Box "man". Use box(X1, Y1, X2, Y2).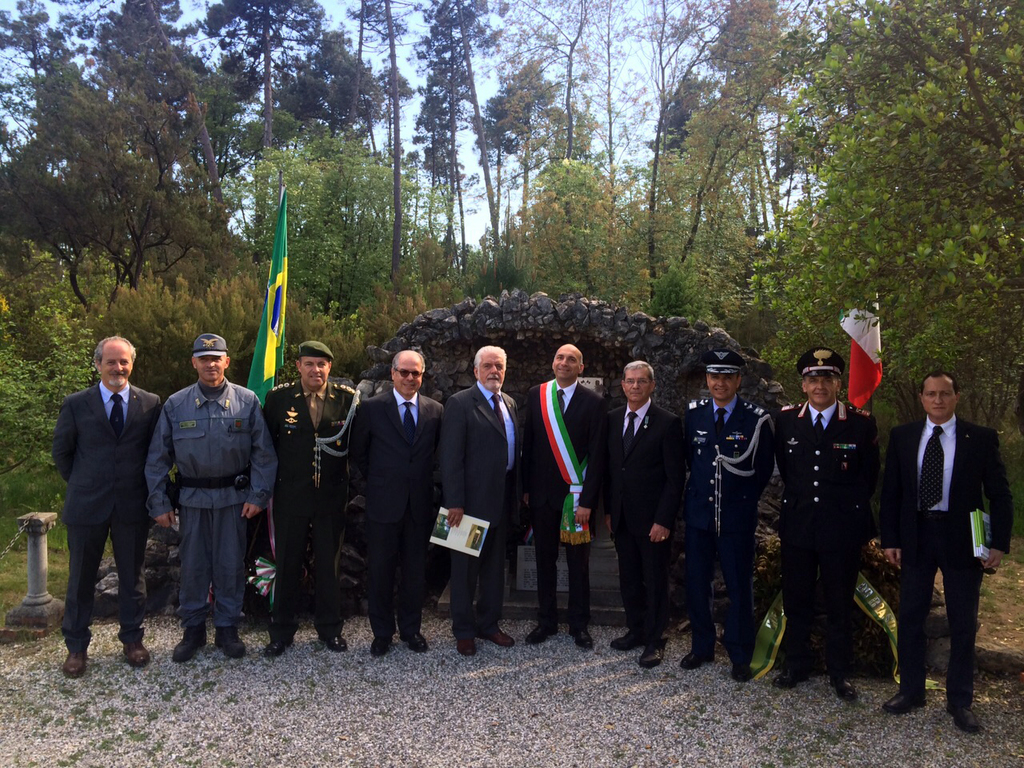
box(514, 341, 619, 652).
